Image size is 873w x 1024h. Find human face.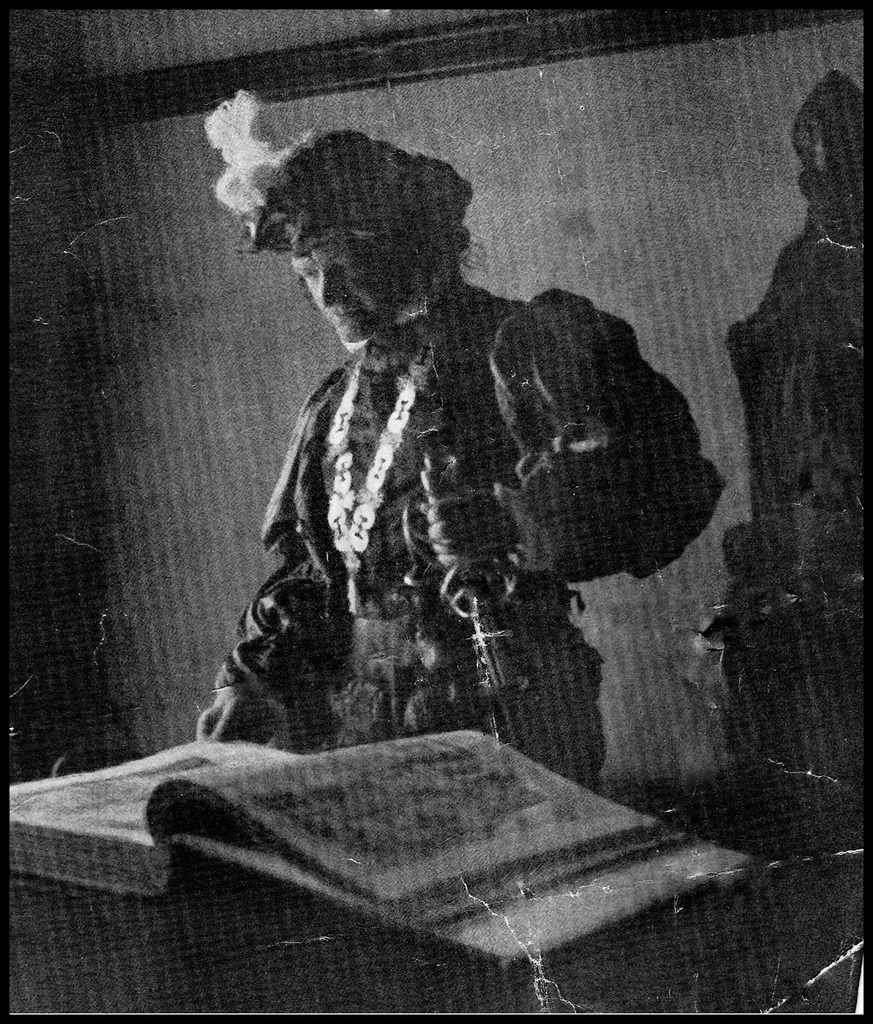
[281, 228, 411, 357].
